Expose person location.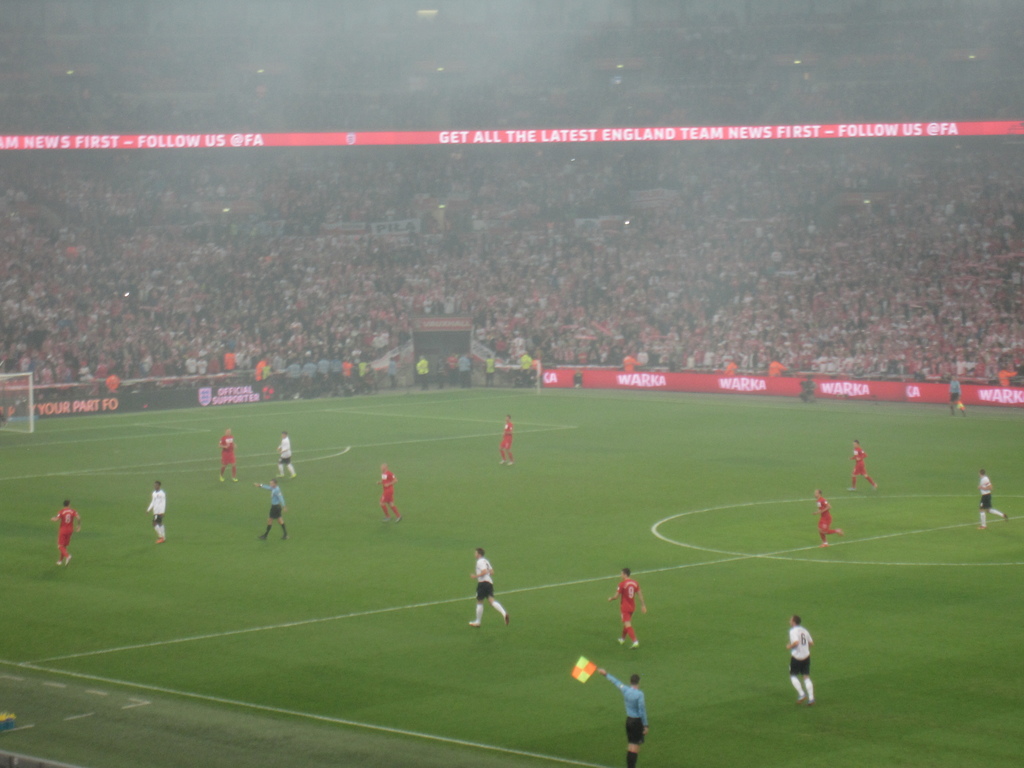
Exposed at bbox=(467, 548, 511, 626).
